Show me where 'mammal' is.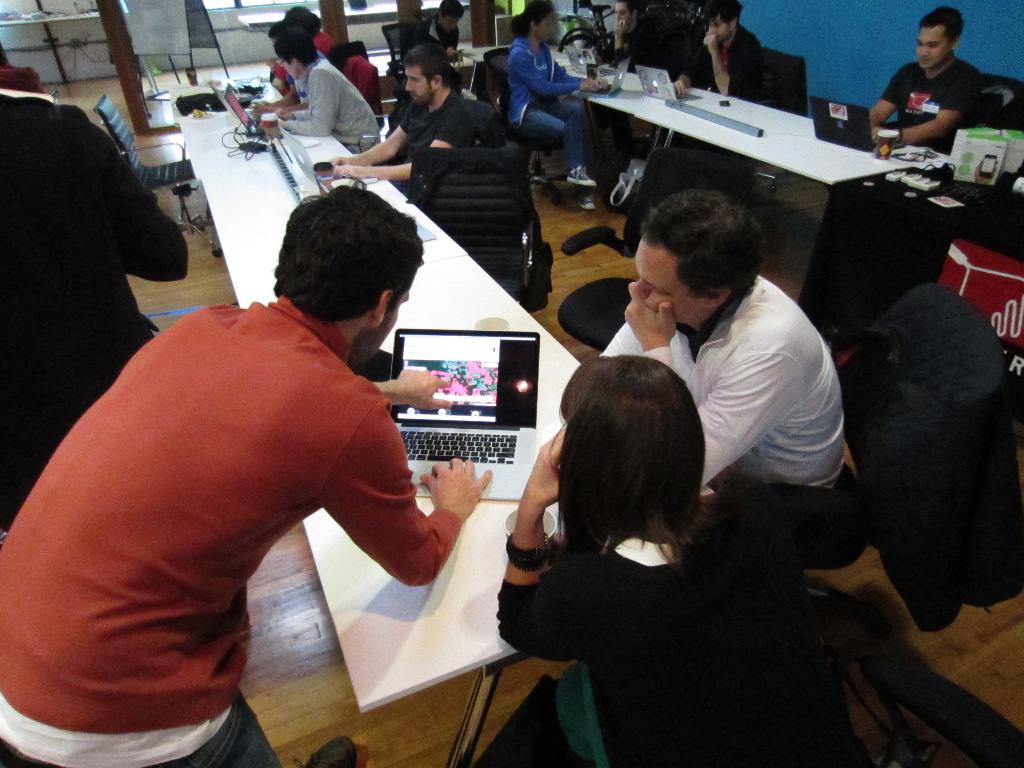
'mammal' is at bbox=[0, 90, 196, 528].
